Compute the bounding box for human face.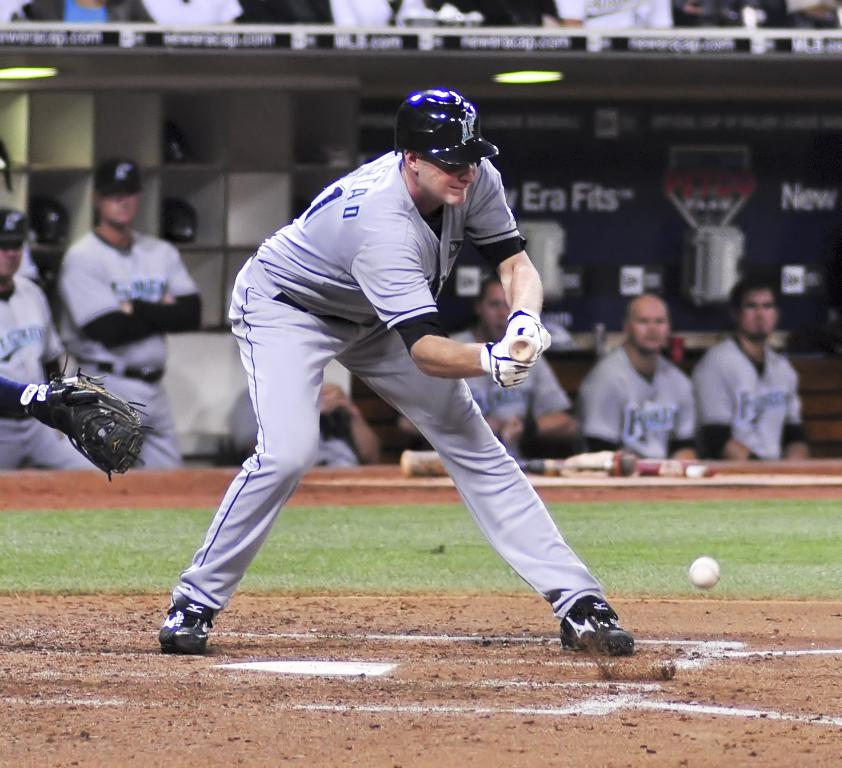
x1=99, y1=187, x2=142, y2=224.
